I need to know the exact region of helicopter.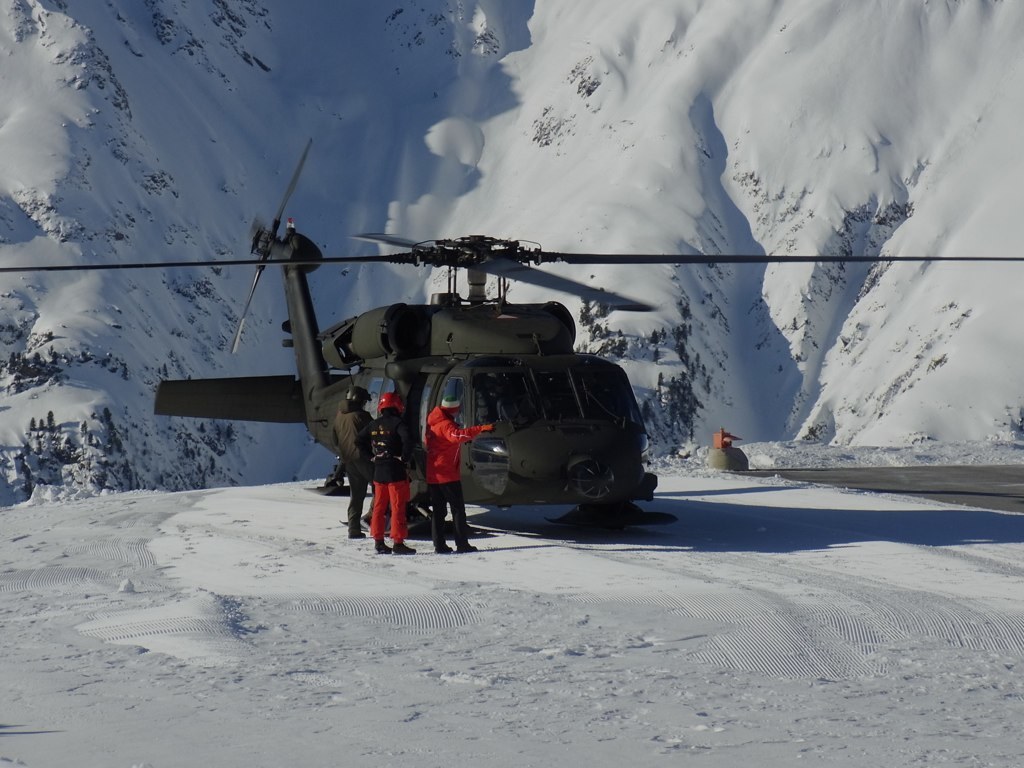
Region: <box>0,140,1023,537</box>.
